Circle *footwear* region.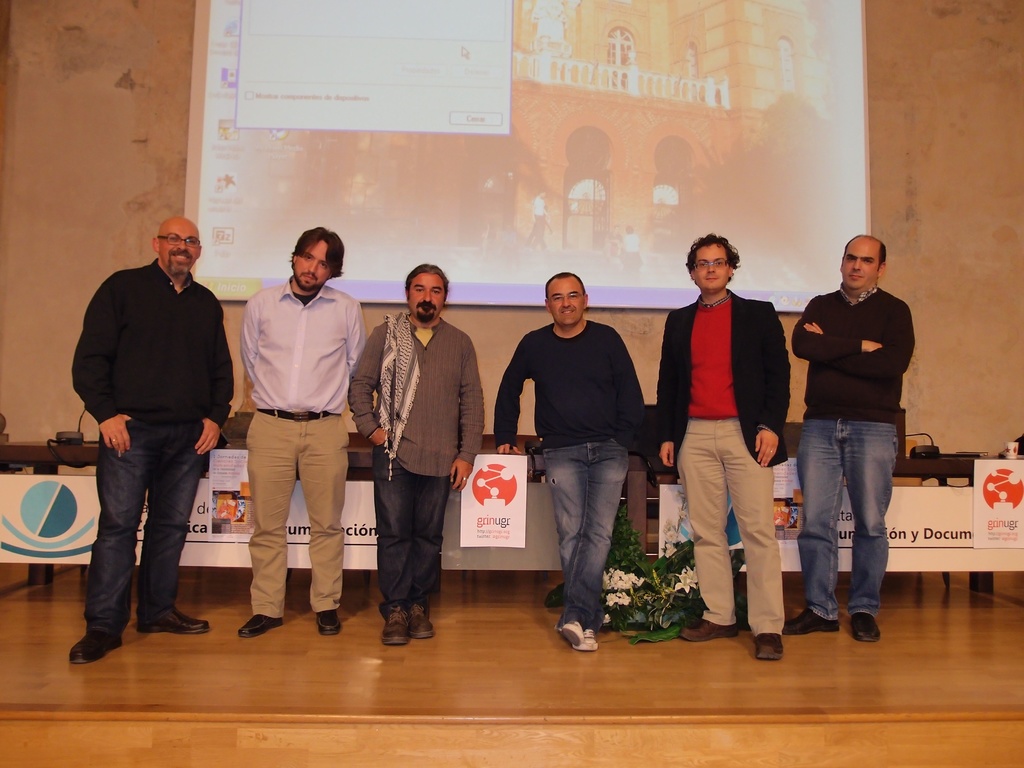
Region: [317,610,342,636].
